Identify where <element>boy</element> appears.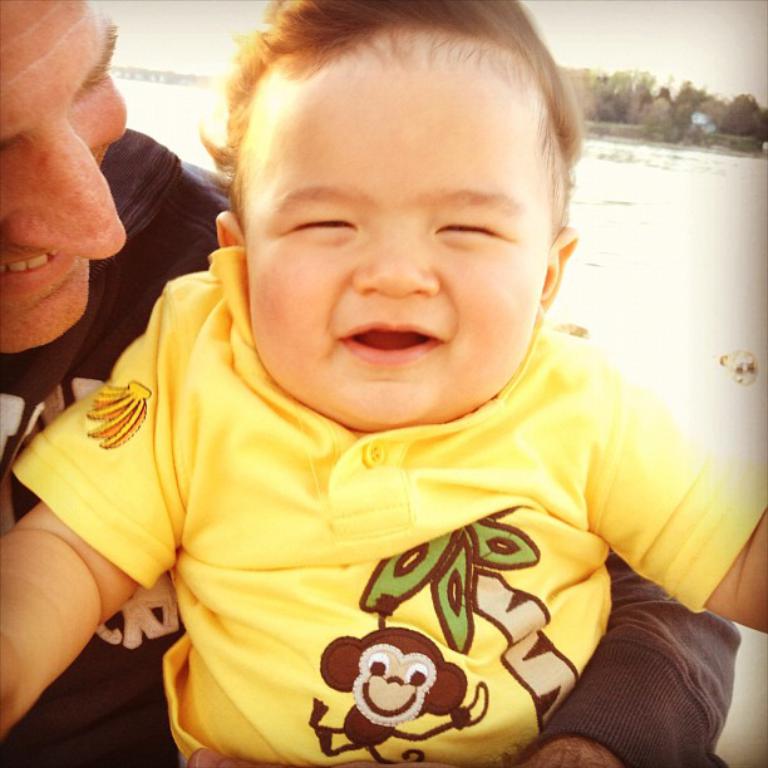
Appears at detection(0, 0, 742, 767).
